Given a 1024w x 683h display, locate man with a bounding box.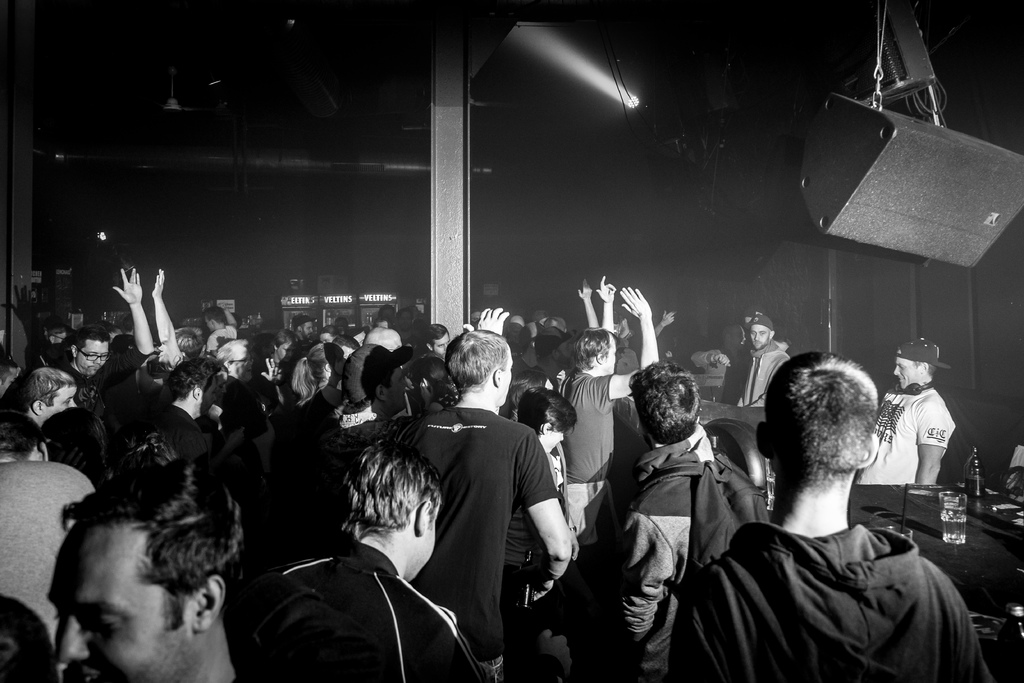
Located: select_region(681, 356, 976, 679).
